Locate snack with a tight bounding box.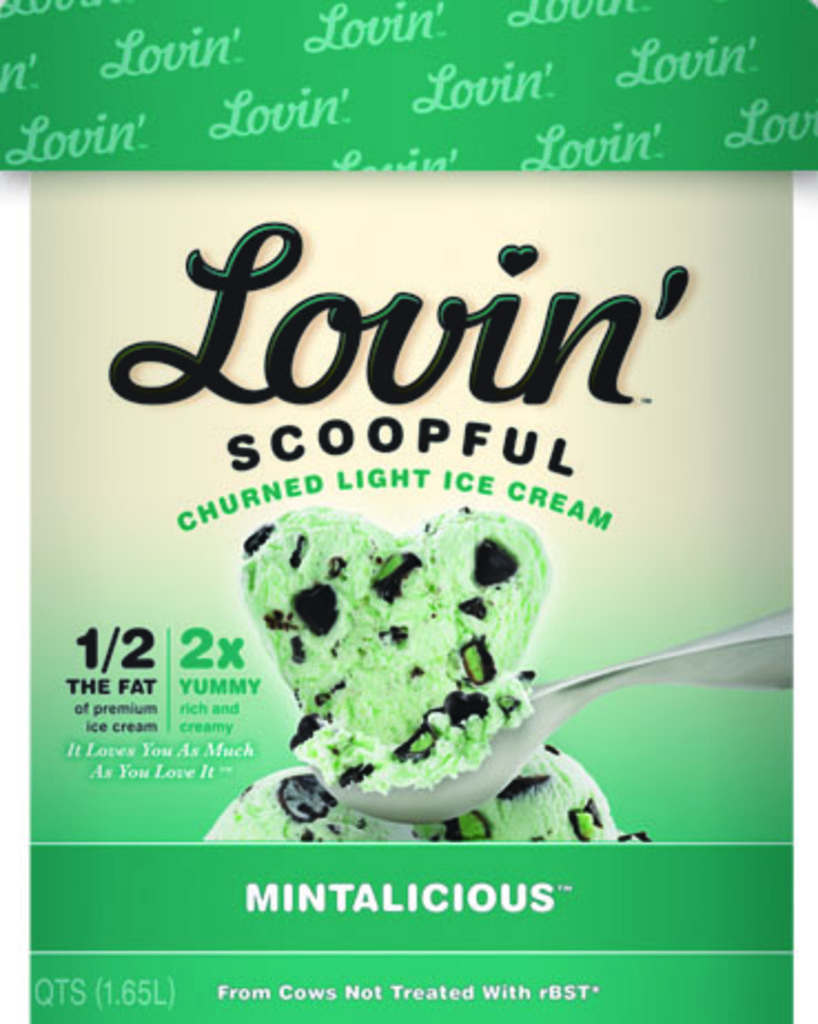
239,459,587,851.
